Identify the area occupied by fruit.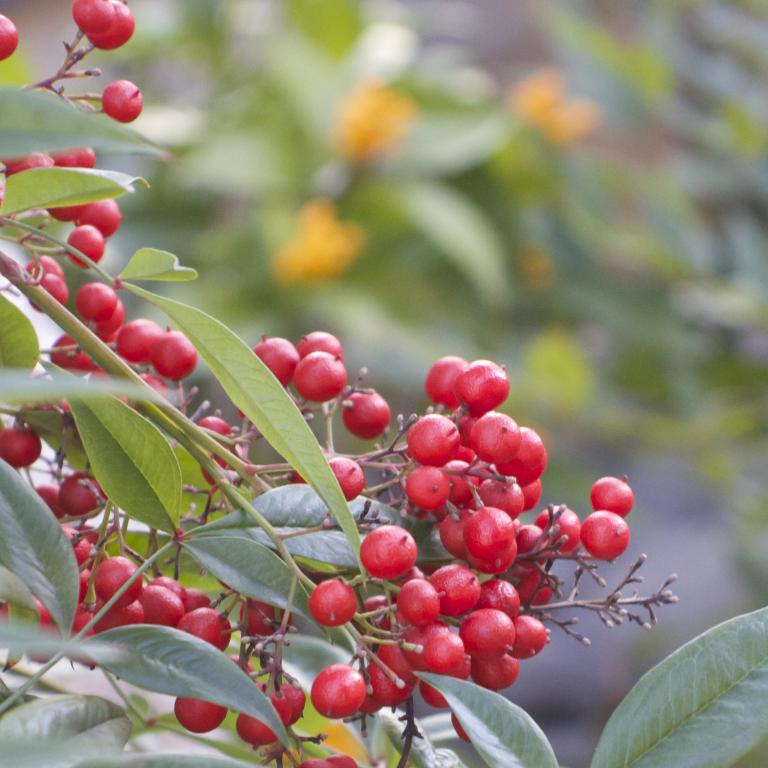
Area: <region>74, 0, 116, 36</region>.
